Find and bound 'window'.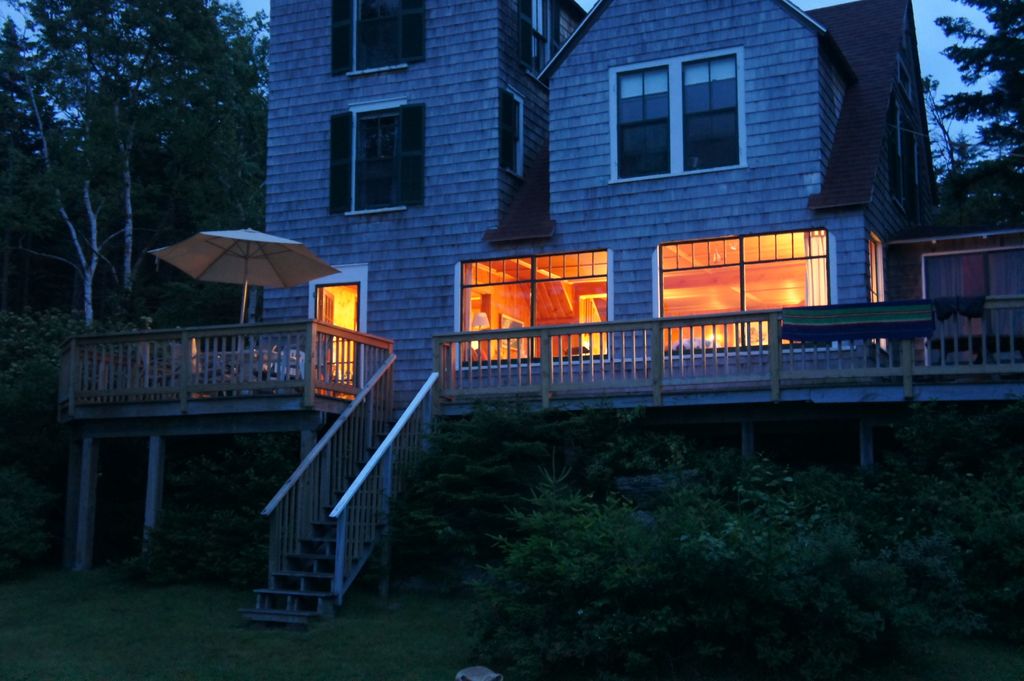
Bound: <region>460, 246, 617, 372</region>.
